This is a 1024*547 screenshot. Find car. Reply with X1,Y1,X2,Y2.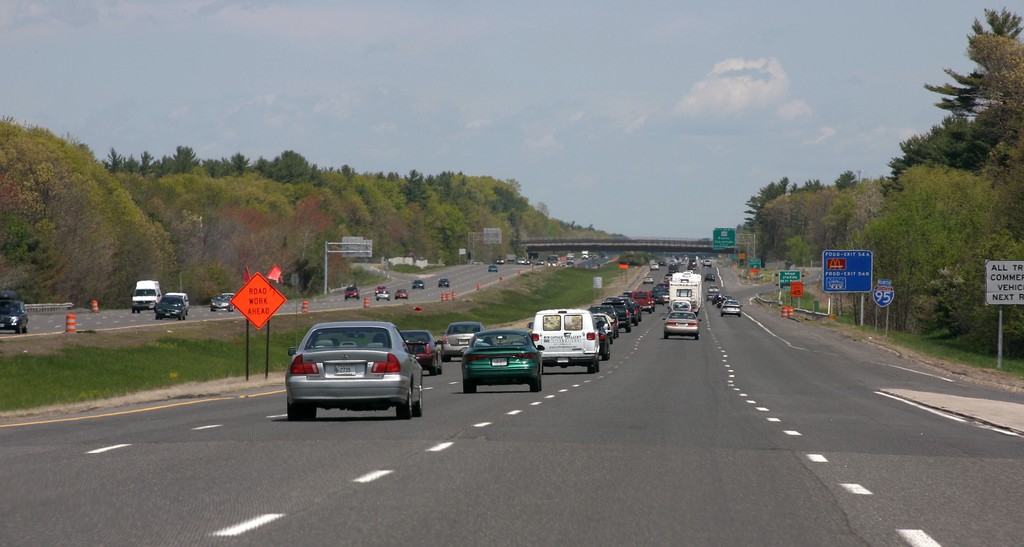
686,263,696,272.
